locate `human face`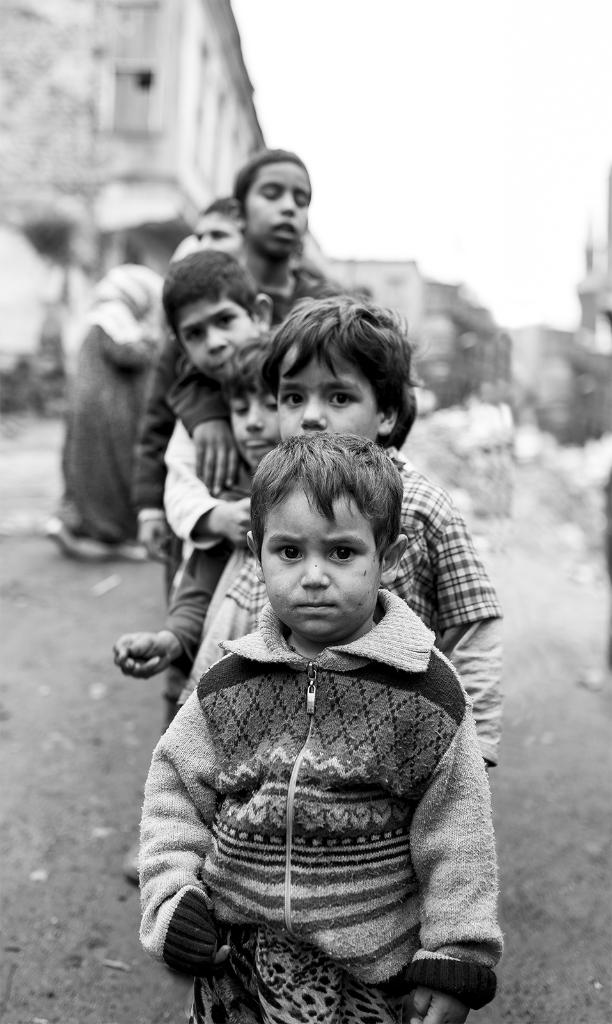
230, 378, 289, 477
